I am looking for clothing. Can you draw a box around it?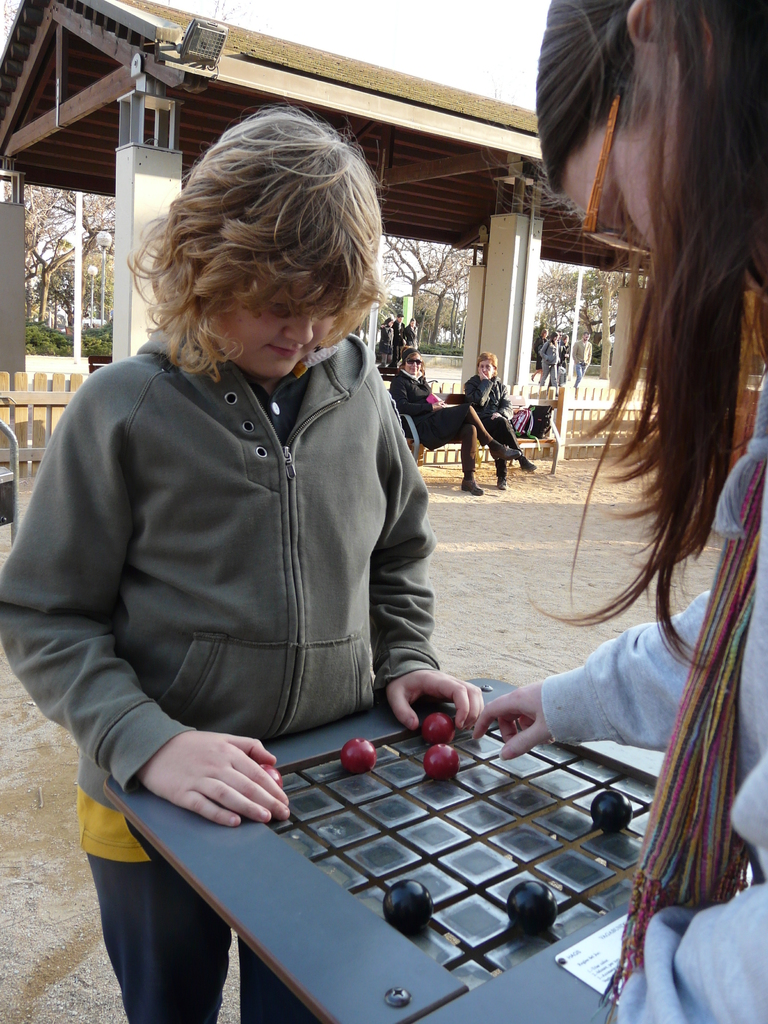
Sure, the bounding box is [526, 333, 542, 367].
